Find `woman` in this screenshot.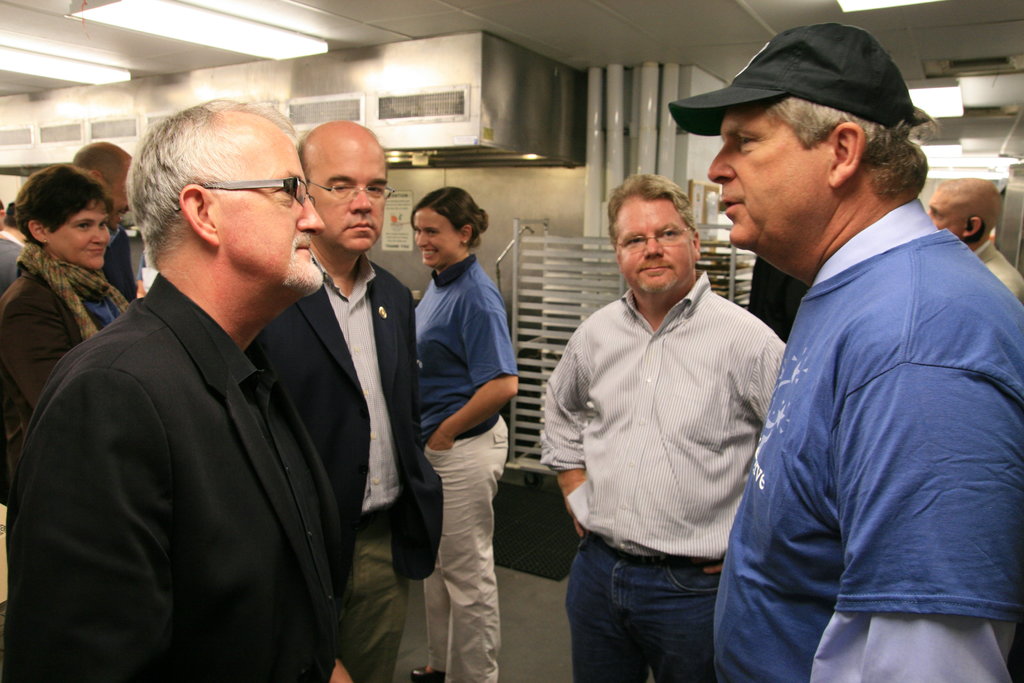
The bounding box for `woman` is BBox(407, 179, 536, 682).
